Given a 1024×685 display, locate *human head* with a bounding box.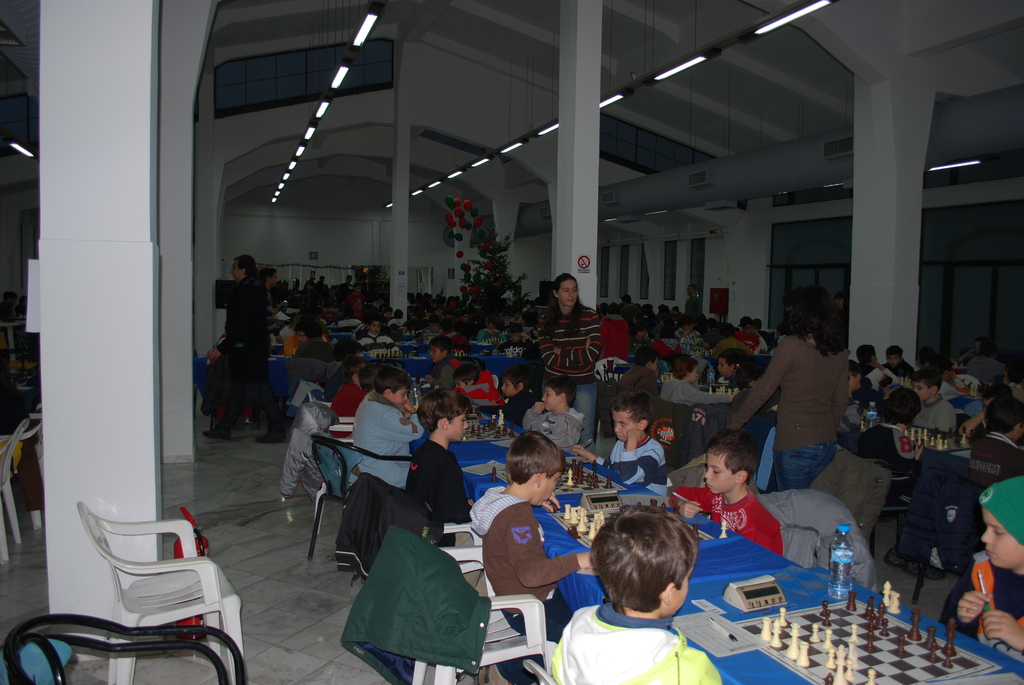
Located: 914/370/939/406.
